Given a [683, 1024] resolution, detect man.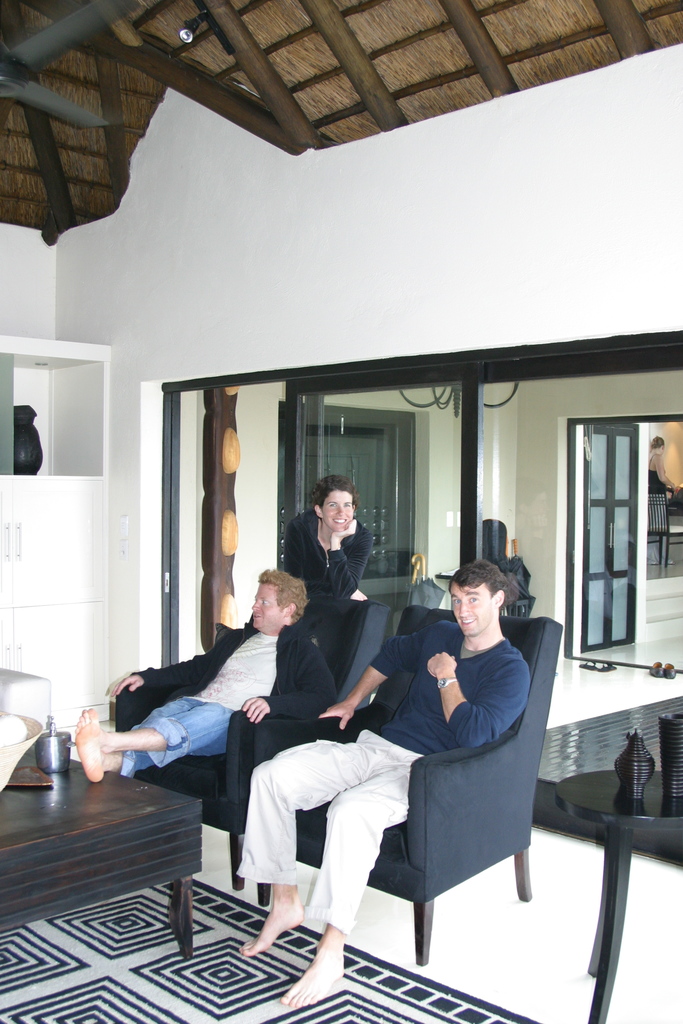
rect(214, 548, 530, 966).
